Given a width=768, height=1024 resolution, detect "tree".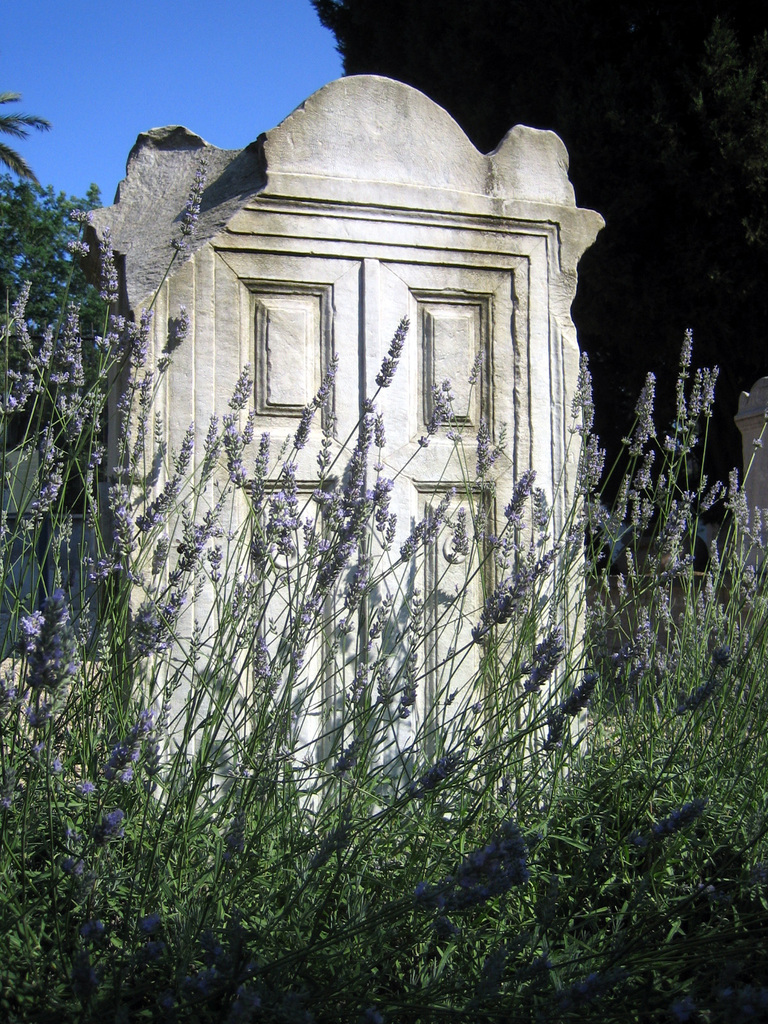
18/153/206/919.
